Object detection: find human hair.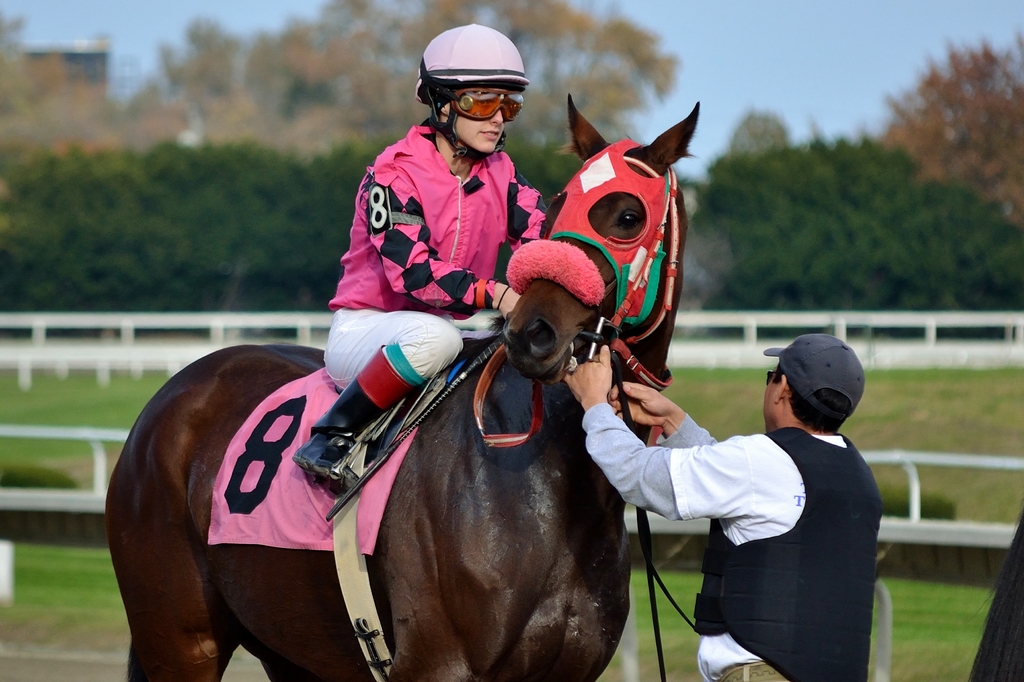
[left=793, top=386, right=858, bottom=437].
